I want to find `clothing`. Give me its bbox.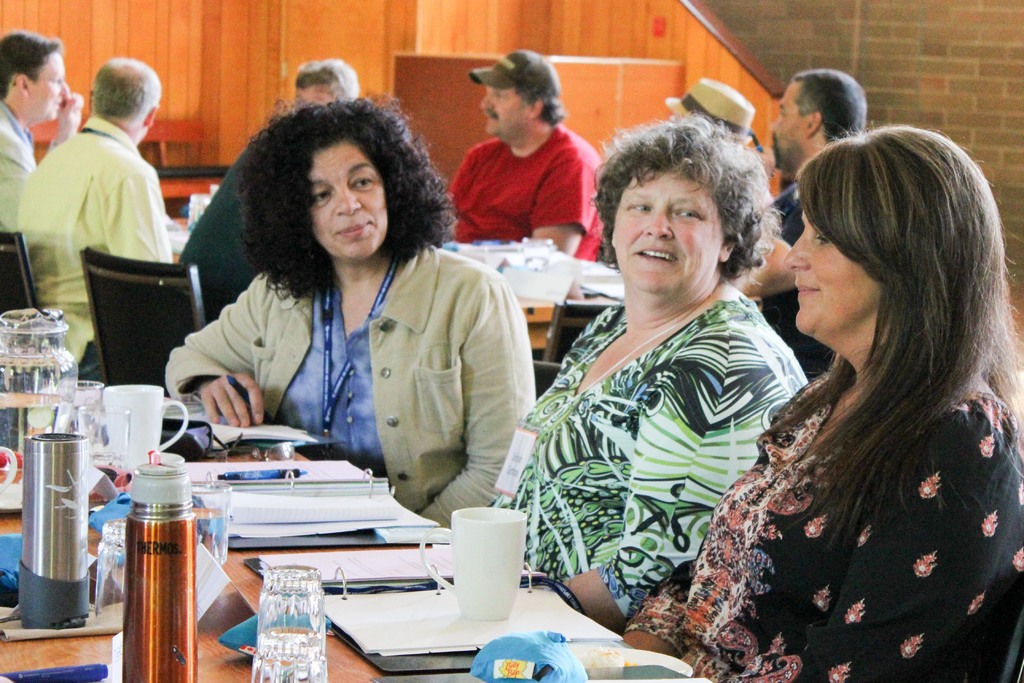
0,109,34,220.
